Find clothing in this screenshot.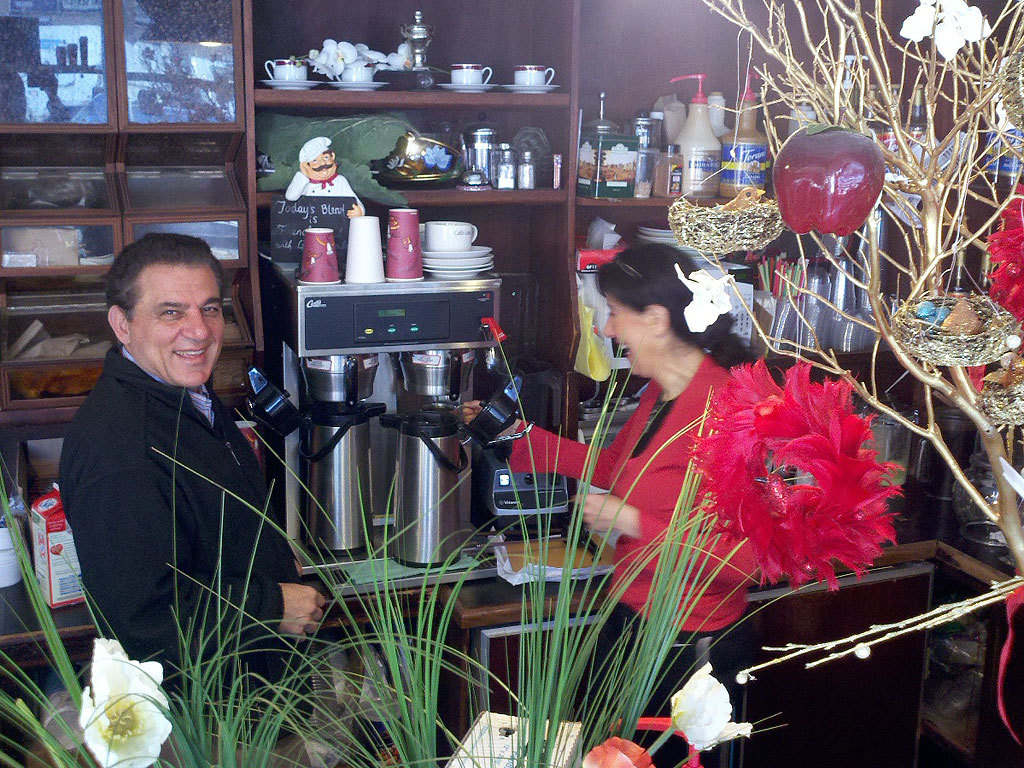
The bounding box for clothing is {"x1": 287, "y1": 173, "x2": 365, "y2": 211}.
